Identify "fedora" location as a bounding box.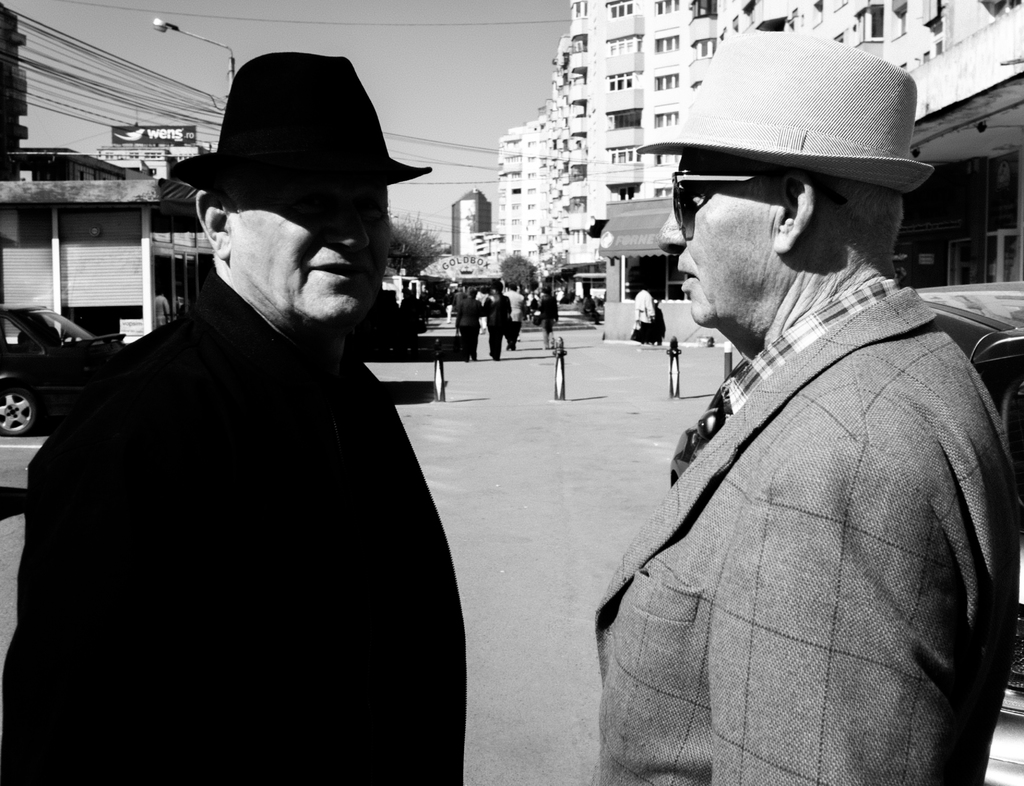
box=[168, 47, 428, 181].
